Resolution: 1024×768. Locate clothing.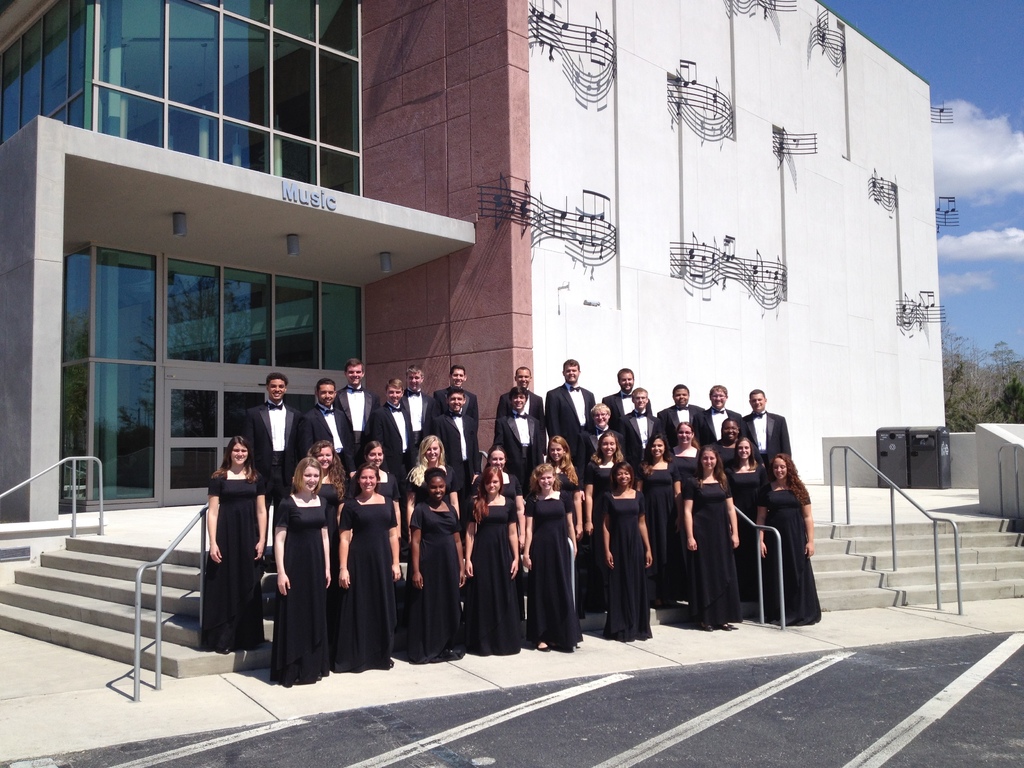
box(673, 451, 700, 570).
